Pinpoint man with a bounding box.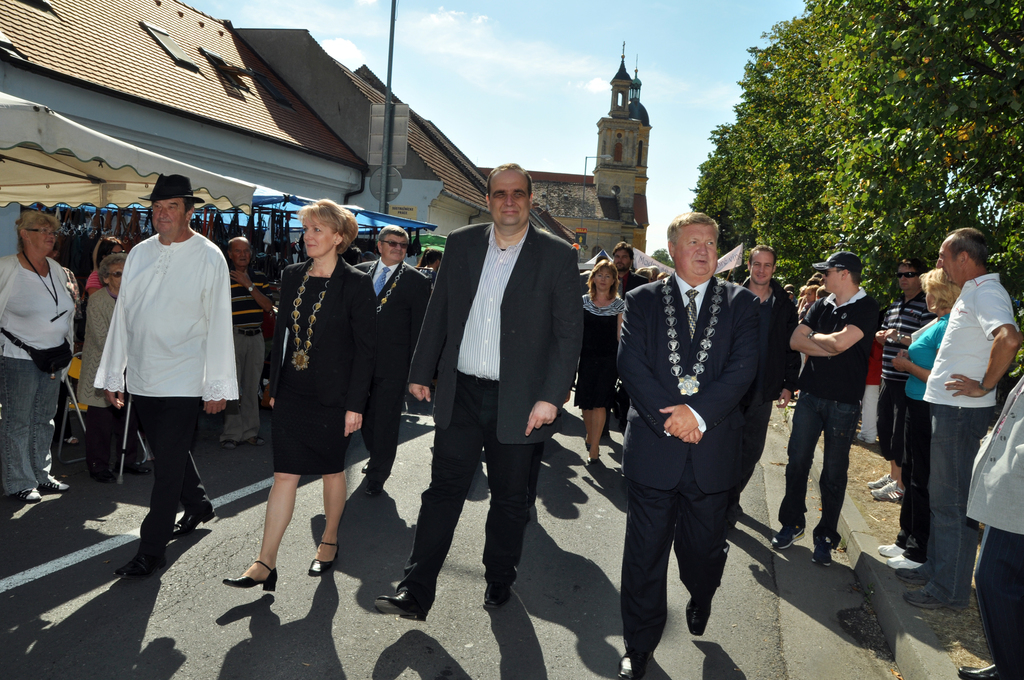
box(738, 244, 804, 485).
